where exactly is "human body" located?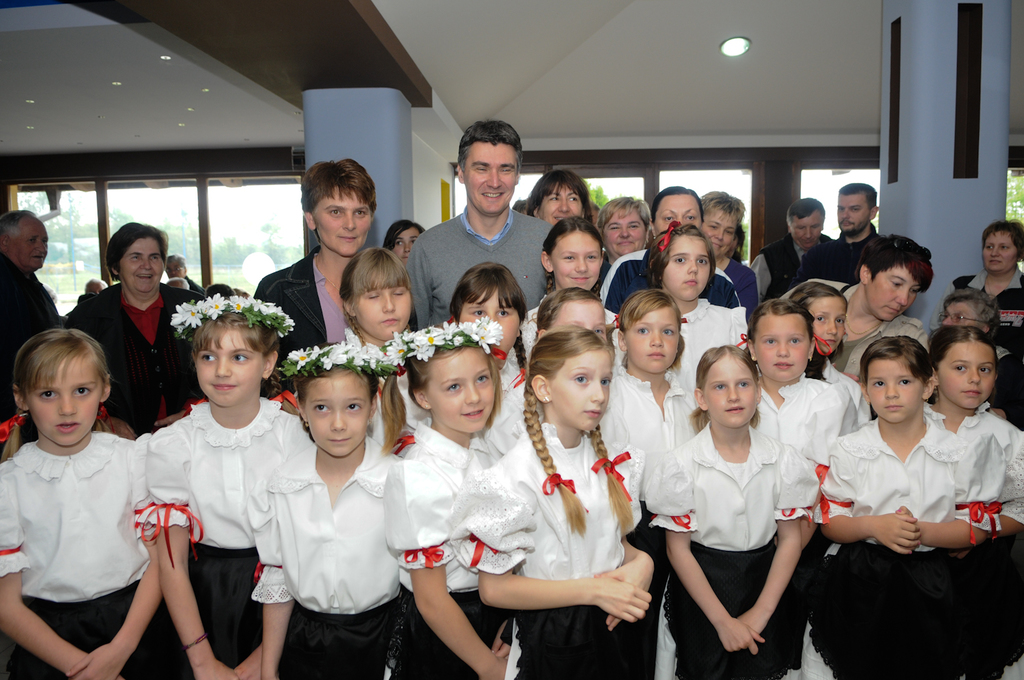
Its bounding box is select_region(449, 326, 657, 679).
